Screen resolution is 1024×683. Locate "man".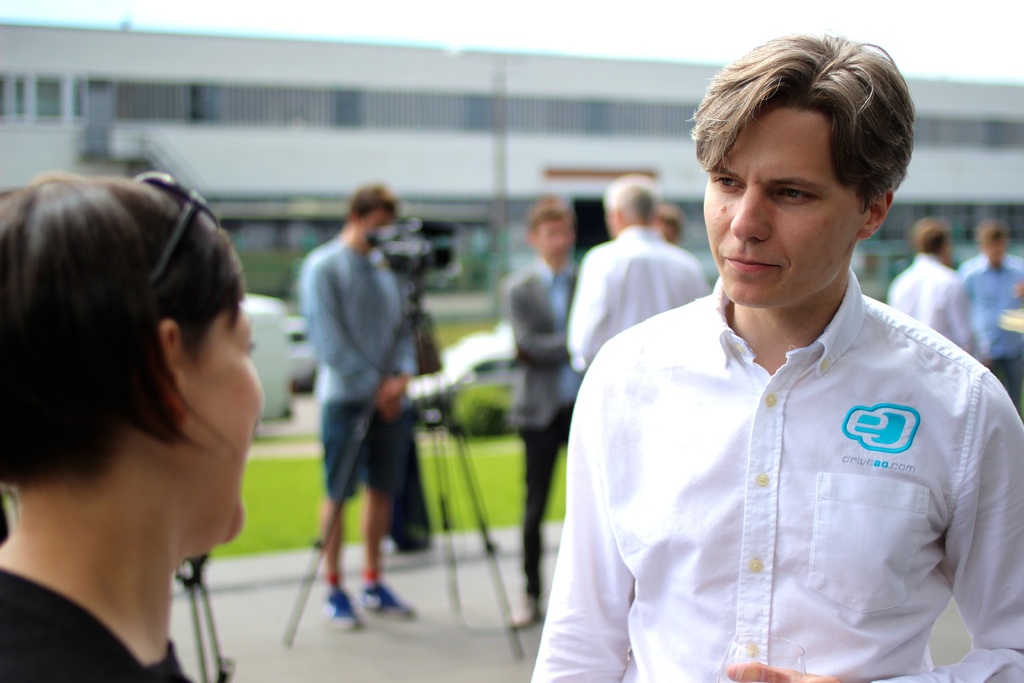
bbox=(881, 217, 978, 361).
